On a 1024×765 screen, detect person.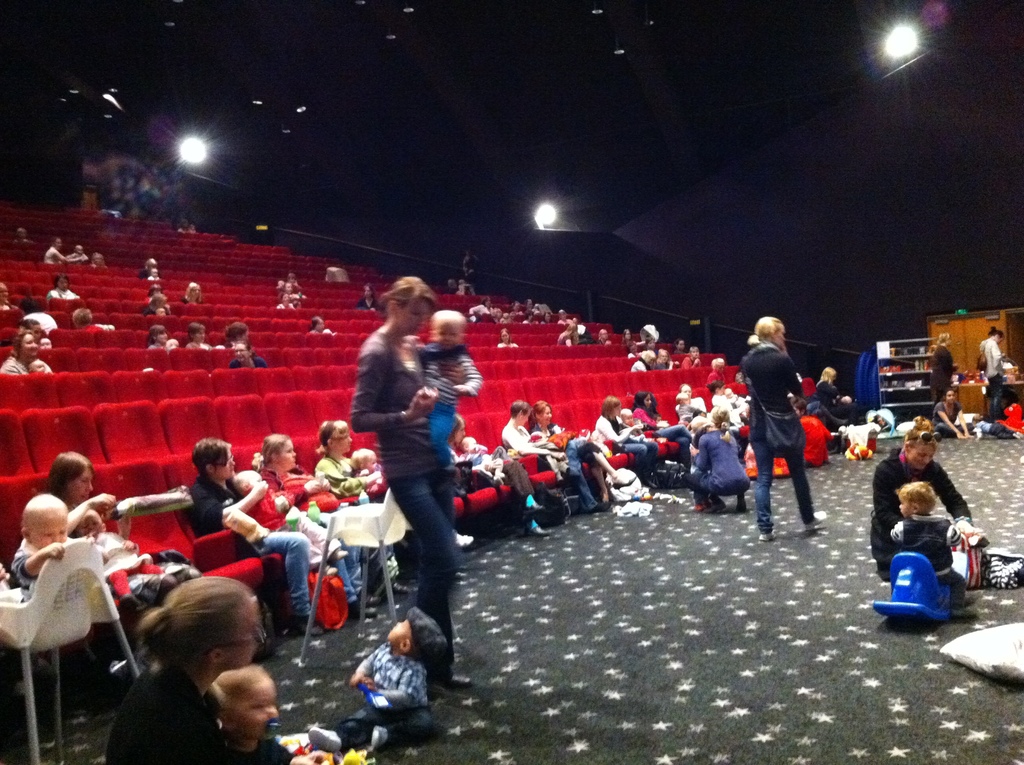
box(421, 312, 482, 463).
